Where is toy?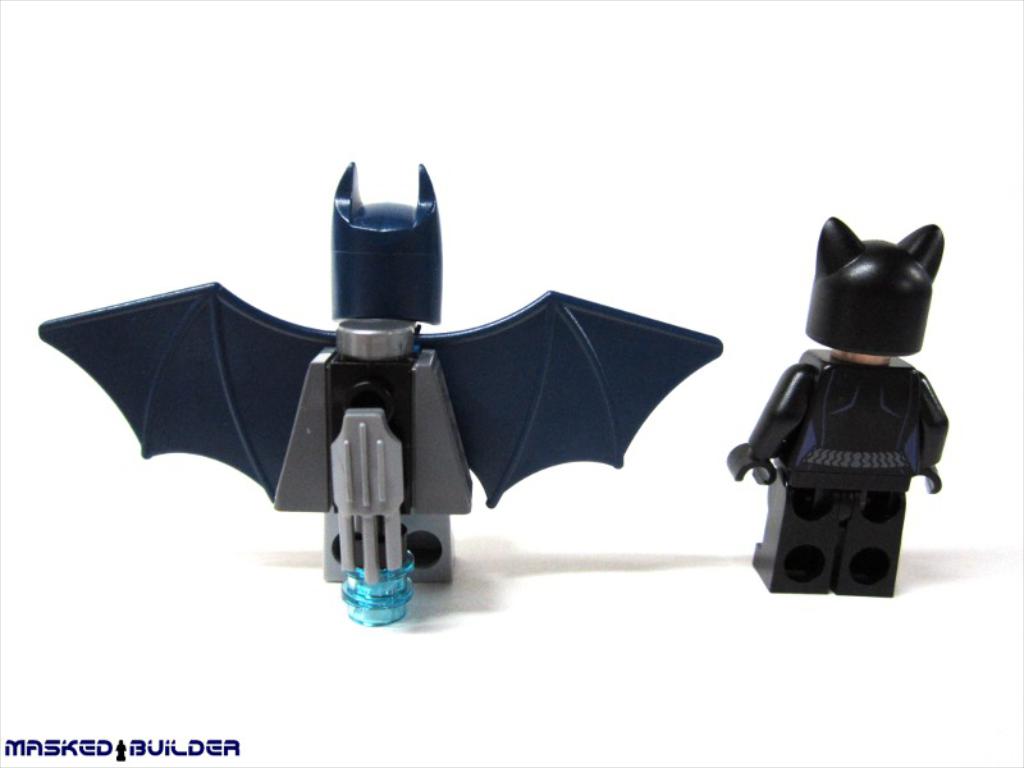
locate(37, 154, 727, 627).
